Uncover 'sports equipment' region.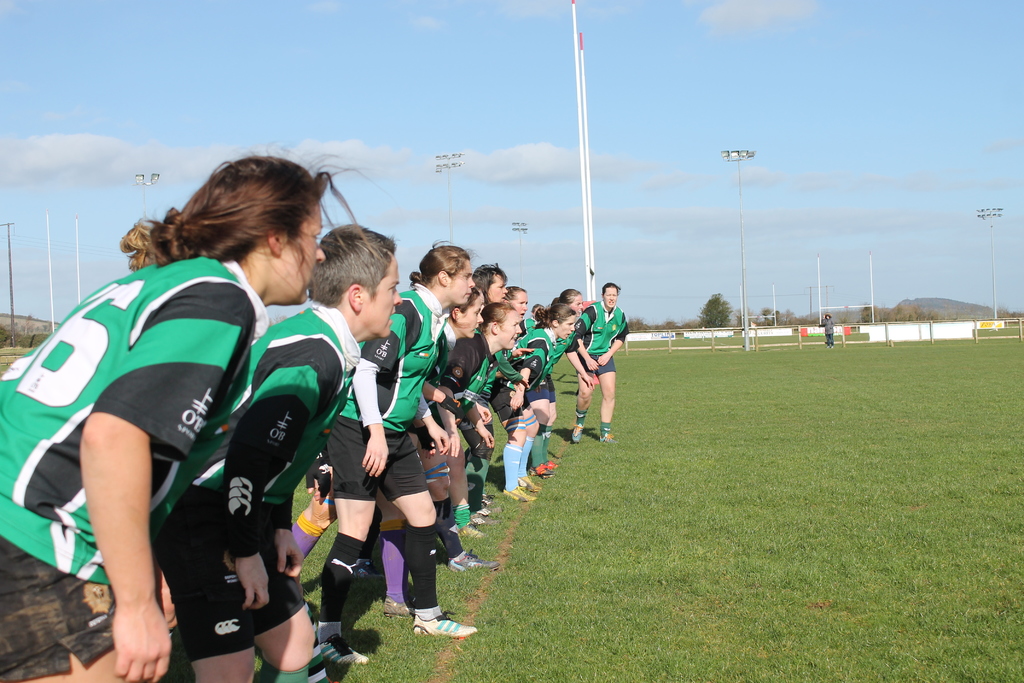
Uncovered: 0, 255, 270, 588.
